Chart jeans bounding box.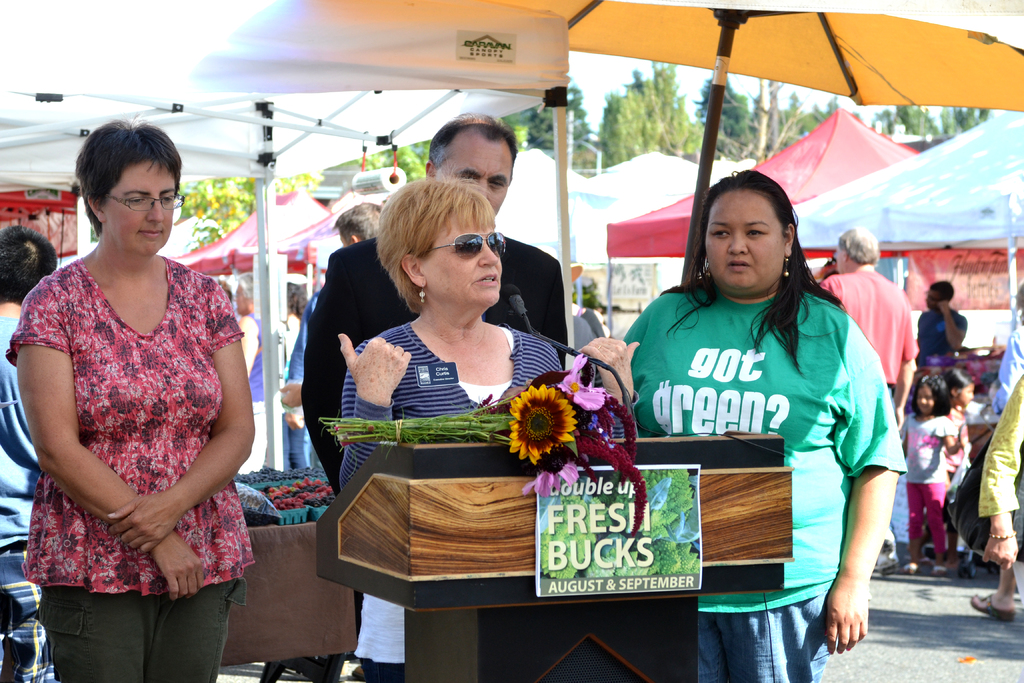
Charted: 700,587,842,682.
